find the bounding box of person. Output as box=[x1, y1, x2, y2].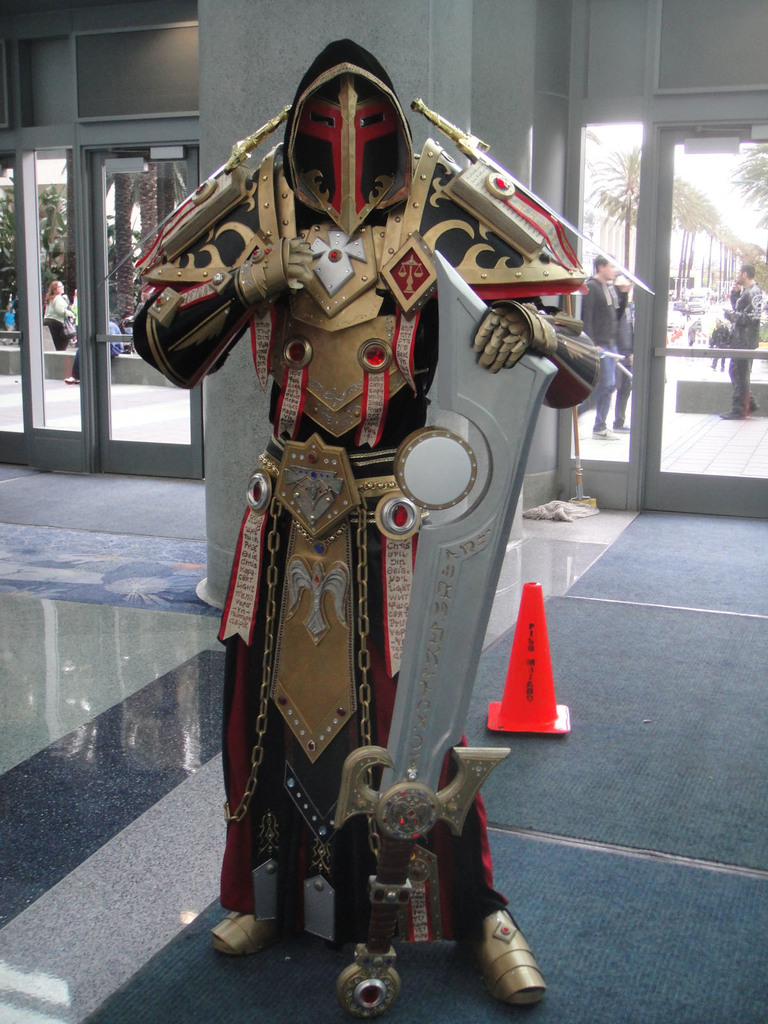
box=[580, 252, 623, 442].
